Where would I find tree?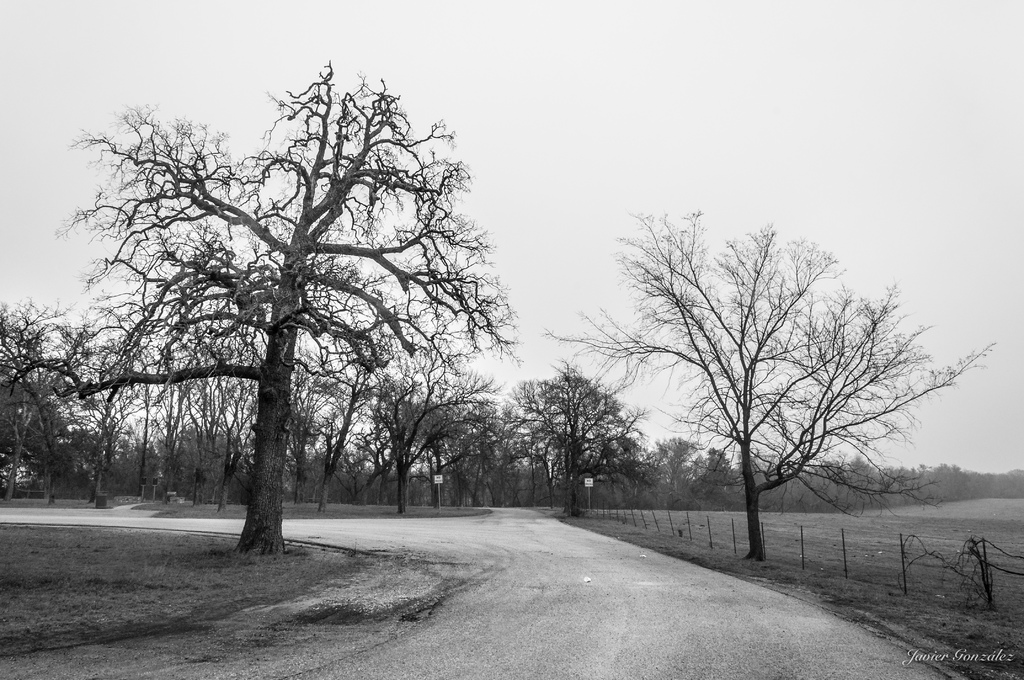
At left=561, top=204, right=1002, bottom=559.
